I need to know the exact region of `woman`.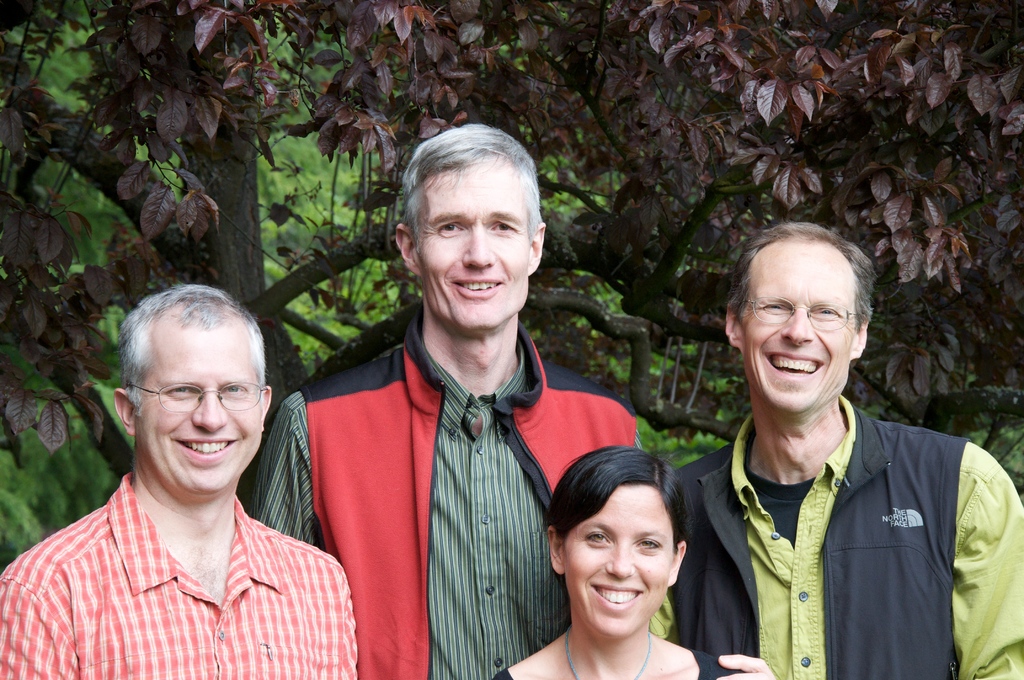
Region: bbox(524, 435, 754, 679).
